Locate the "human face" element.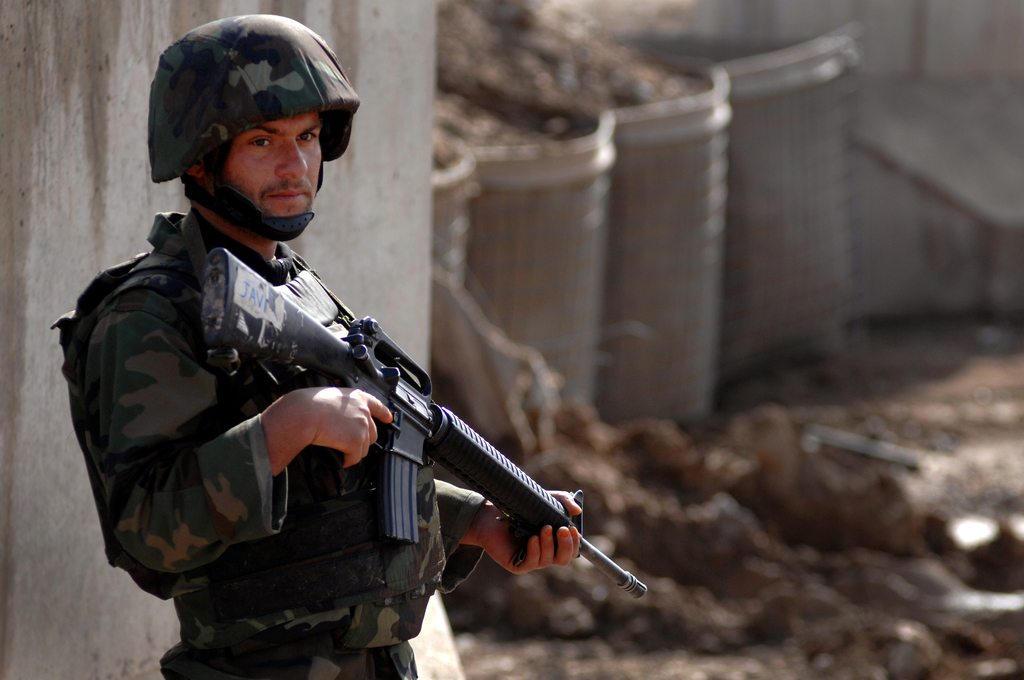
Element bbox: <region>228, 113, 324, 218</region>.
